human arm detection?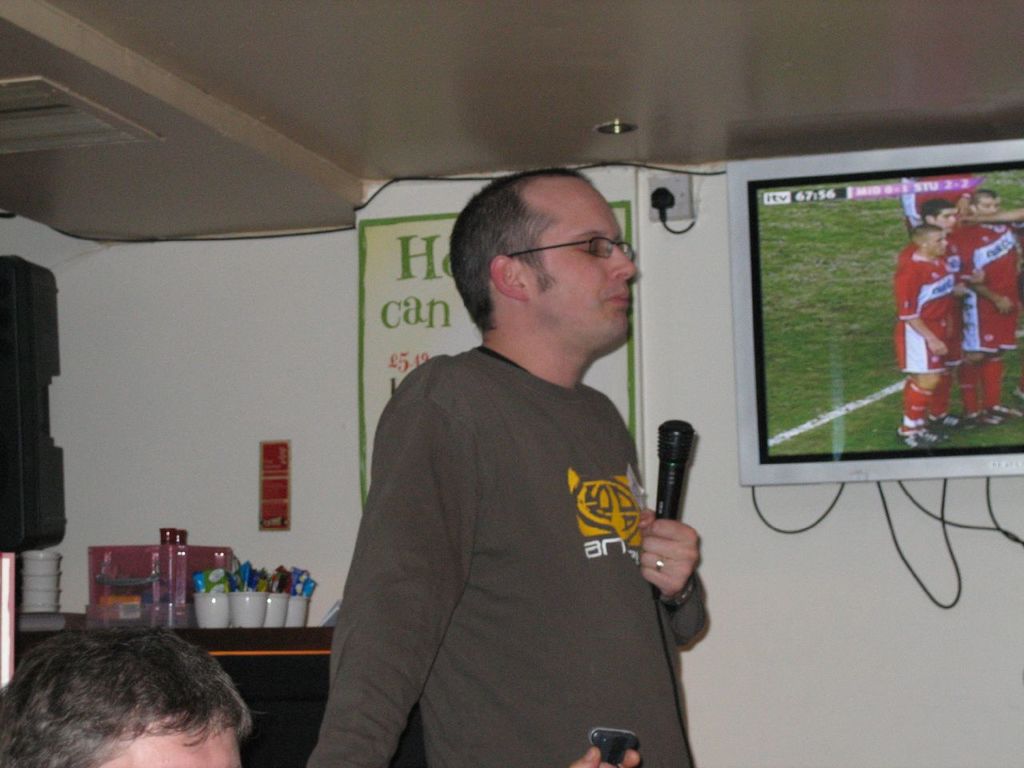
rect(959, 270, 1015, 319)
